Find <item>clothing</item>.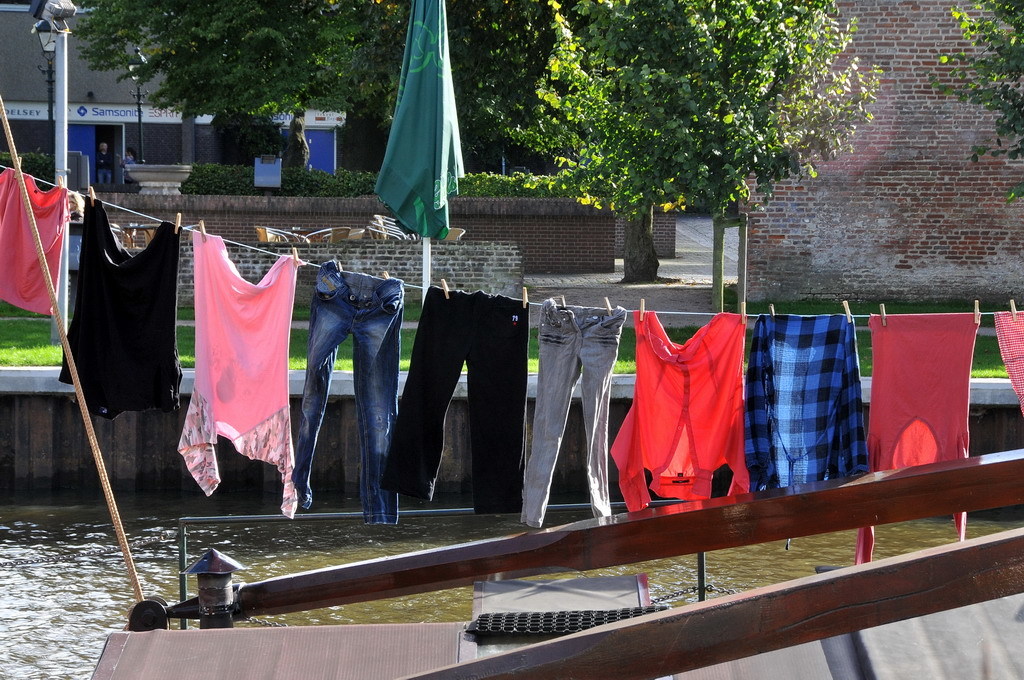
bbox(0, 171, 67, 317).
